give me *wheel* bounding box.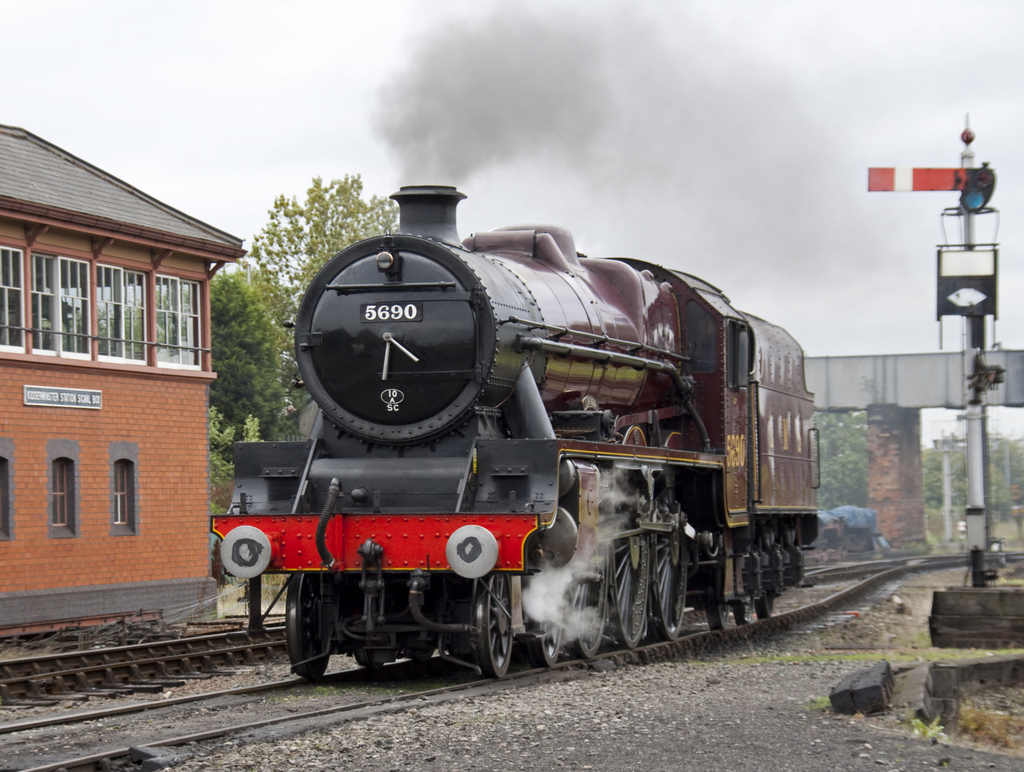
Rect(472, 570, 511, 675).
